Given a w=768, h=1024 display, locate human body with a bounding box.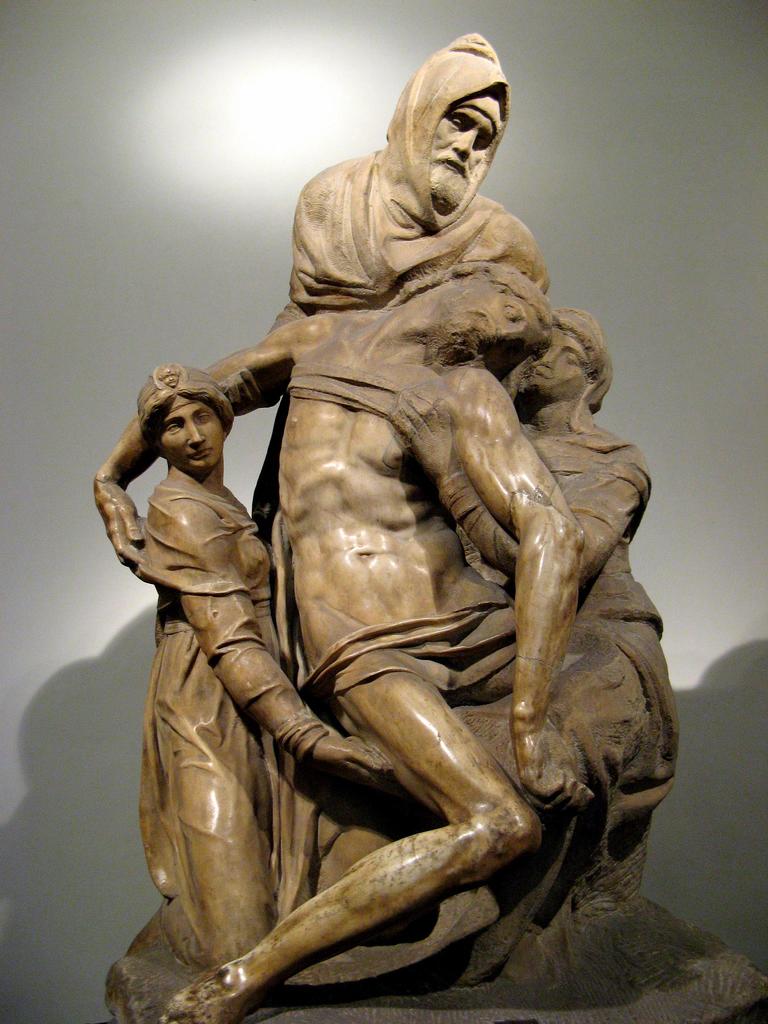
Located: box=[83, 266, 585, 1023].
